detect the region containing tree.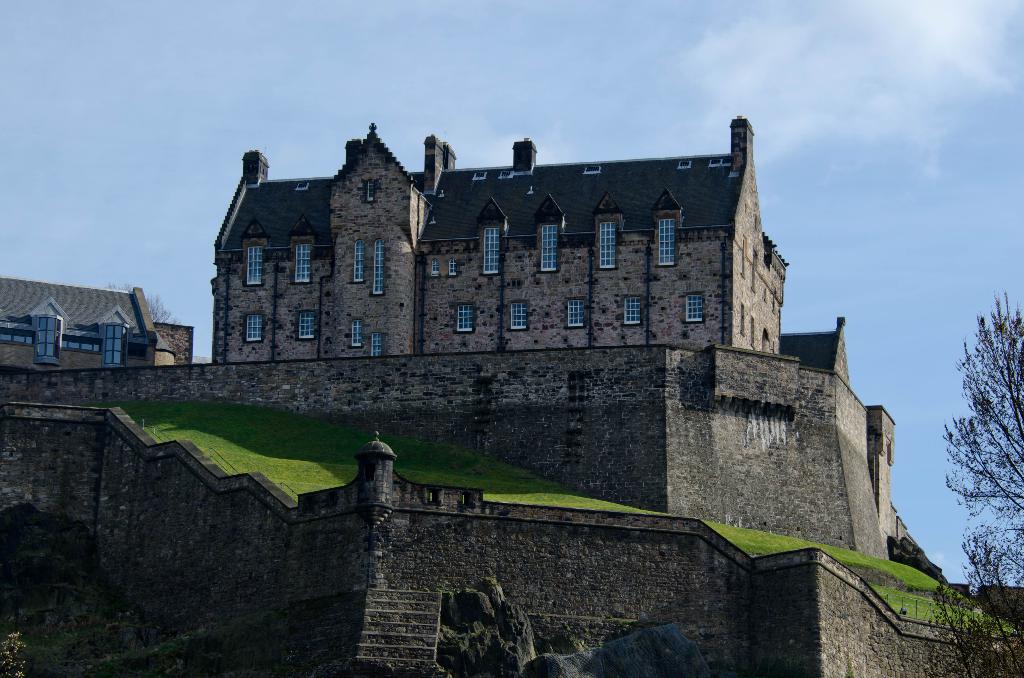
locate(902, 285, 1023, 677).
